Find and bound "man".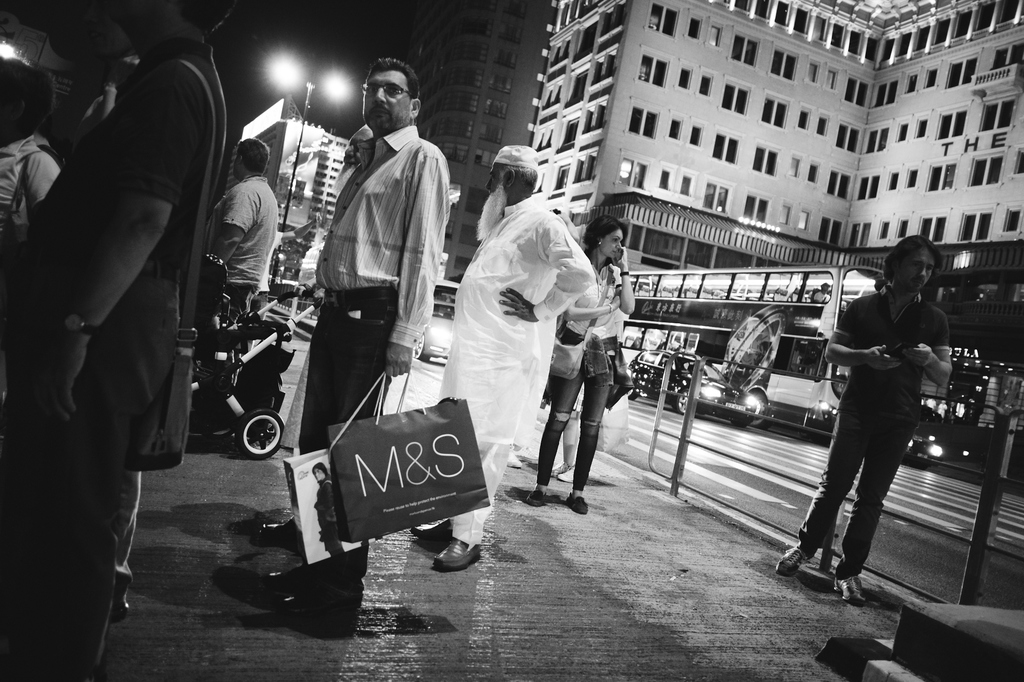
Bound: 8:0:230:681.
